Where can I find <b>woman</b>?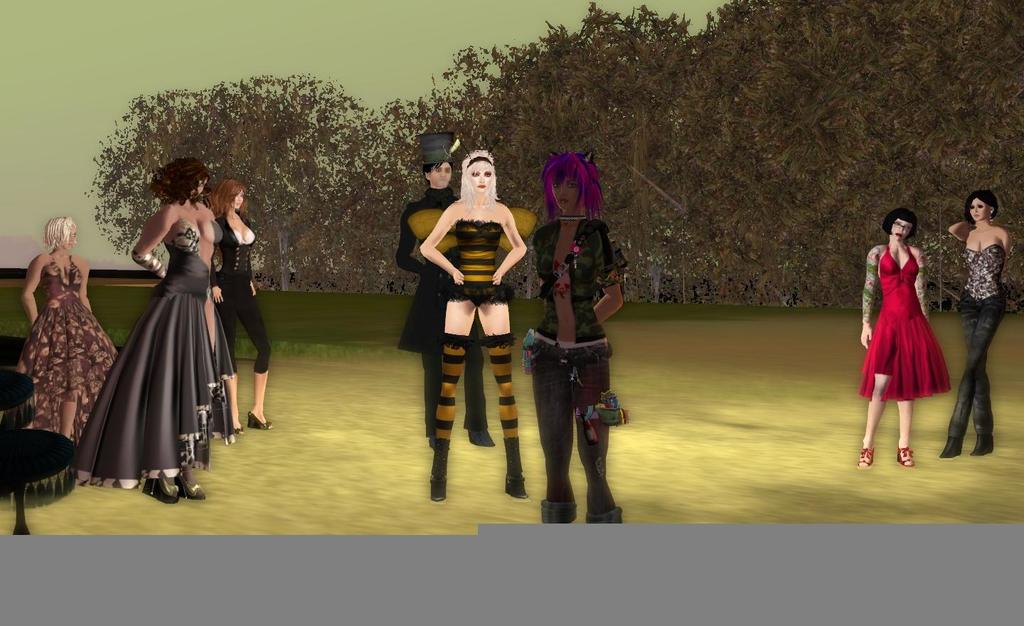
You can find it at bbox=(521, 145, 630, 523).
